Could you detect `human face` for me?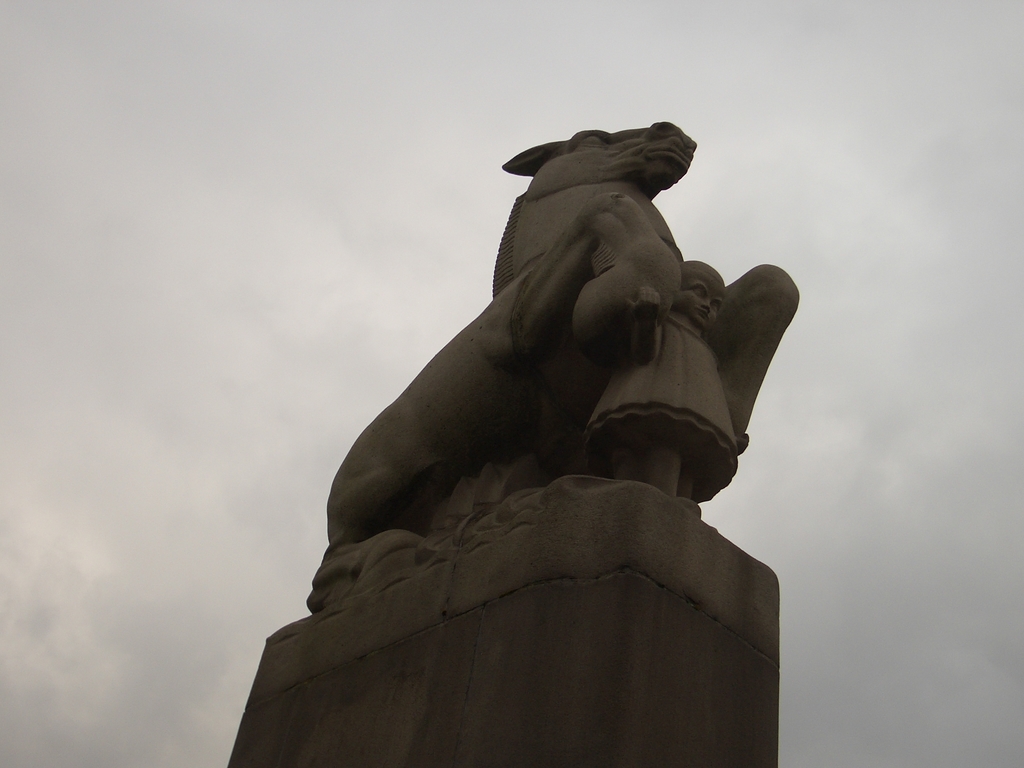
Detection result: box=[671, 282, 722, 331].
